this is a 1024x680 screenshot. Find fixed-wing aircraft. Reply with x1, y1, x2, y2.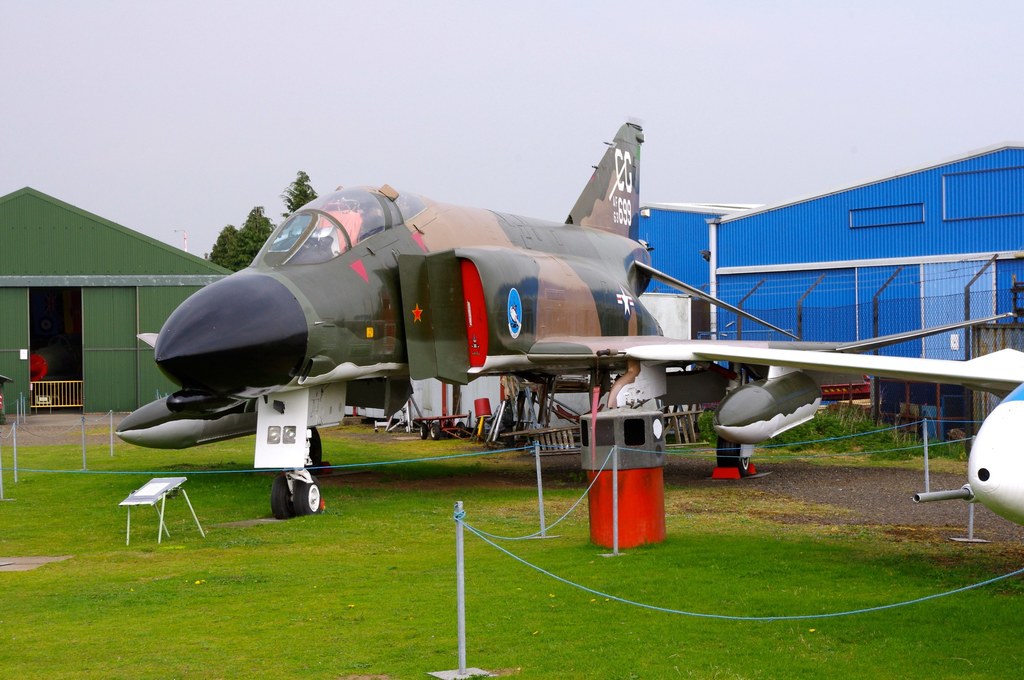
115, 120, 1009, 514.
